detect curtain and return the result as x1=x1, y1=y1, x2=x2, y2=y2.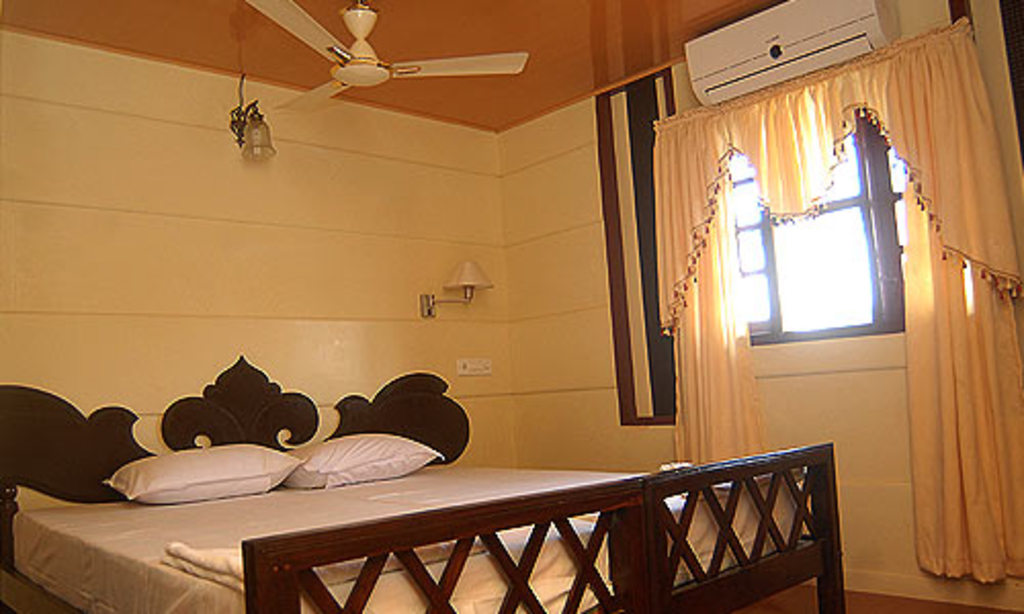
x1=670, y1=184, x2=772, y2=456.
